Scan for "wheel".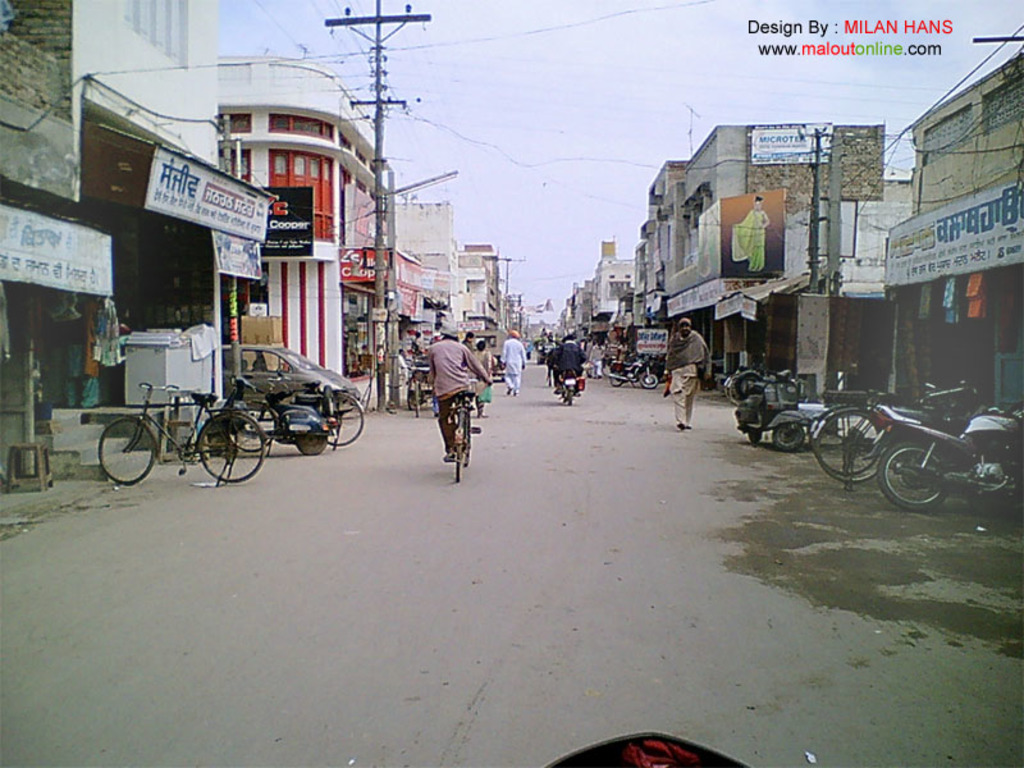
Scan result: <region>205, 428, 227, 454</region>.
